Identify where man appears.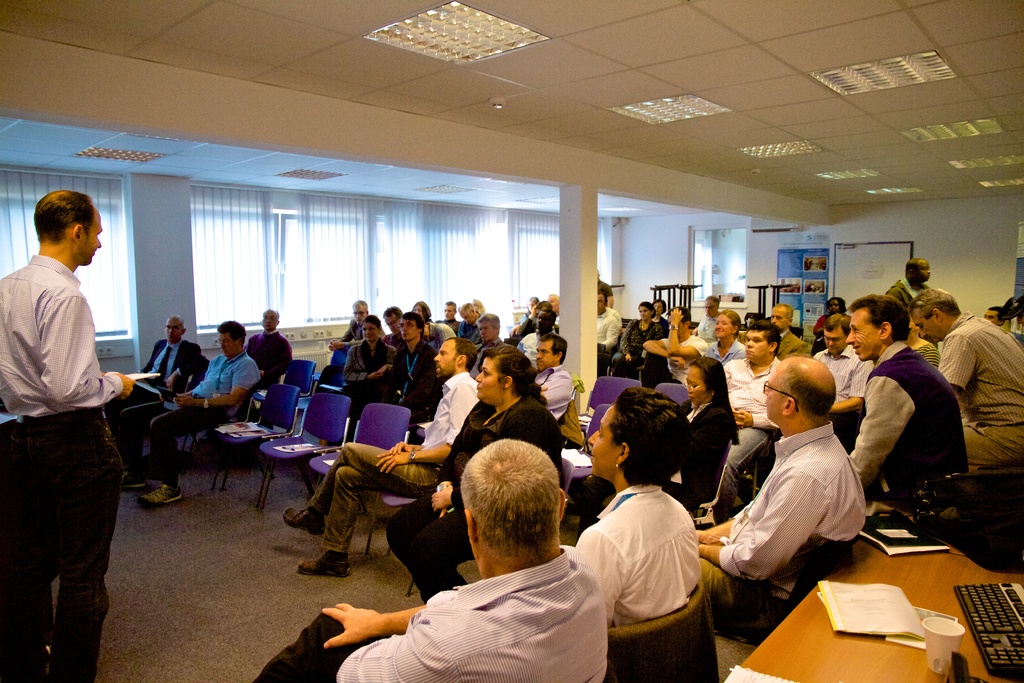
Appears at crop(598, 287, 620, 371).
